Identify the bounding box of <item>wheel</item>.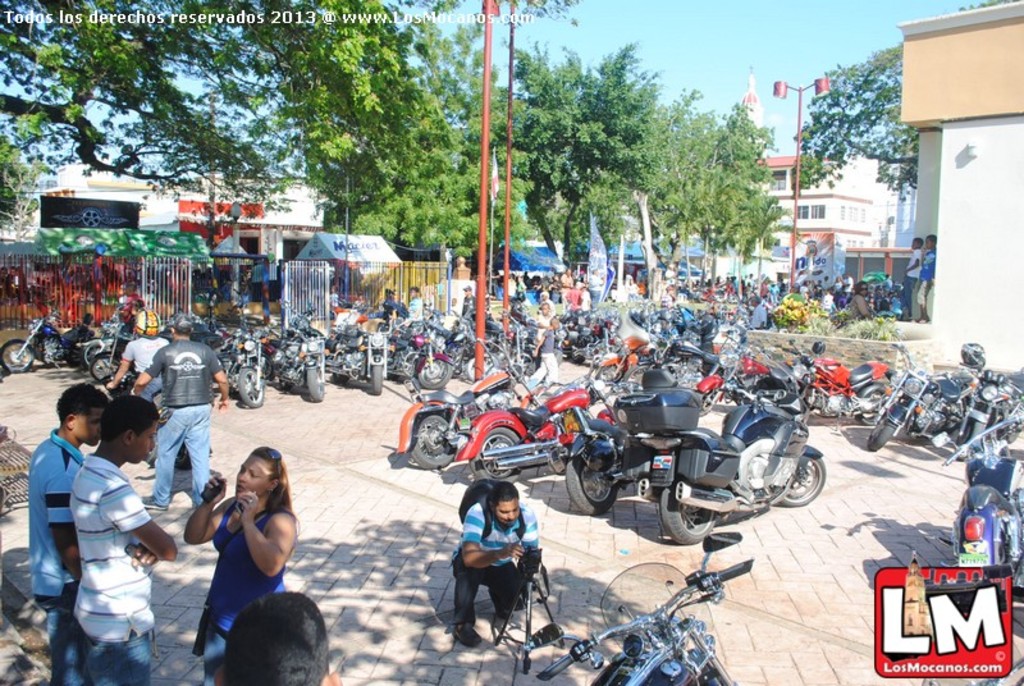
{"x1": 567, "y1": 454, "x2": 626, "y2": 516}.
